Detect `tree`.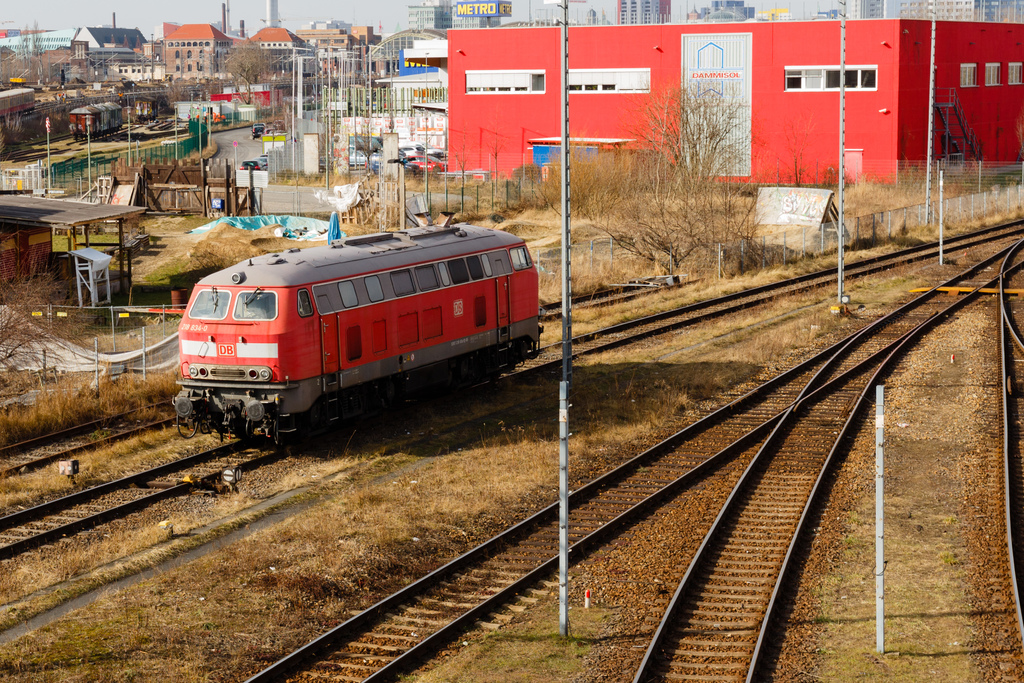
Detected at {"left": 213, "top": 37, "right": 276, "bottom": 105}.
